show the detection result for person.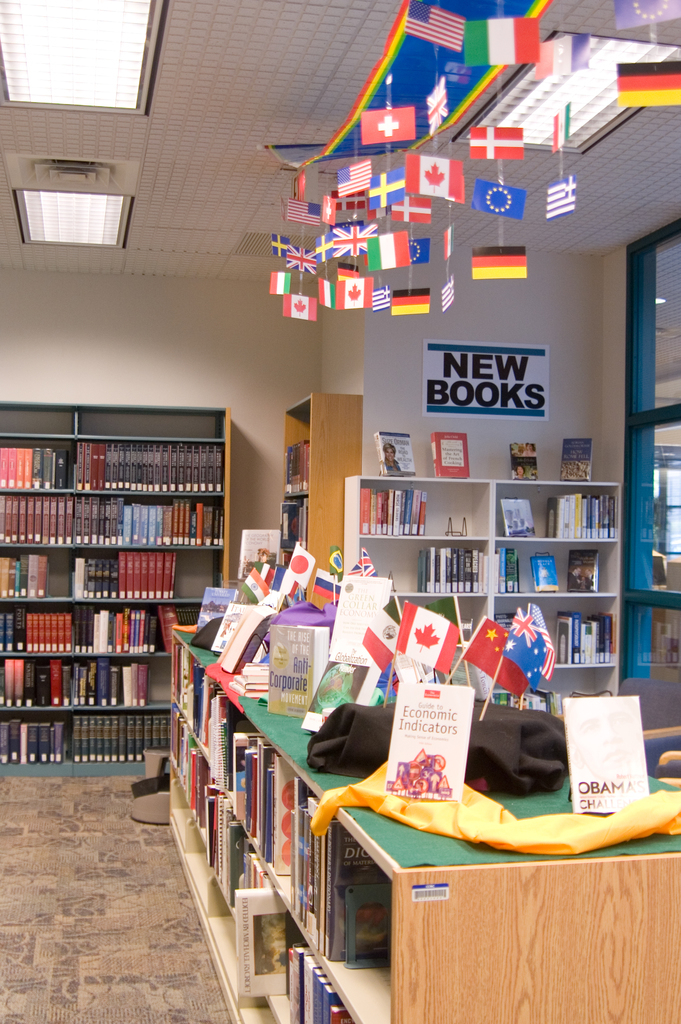
512:466:528:478.
